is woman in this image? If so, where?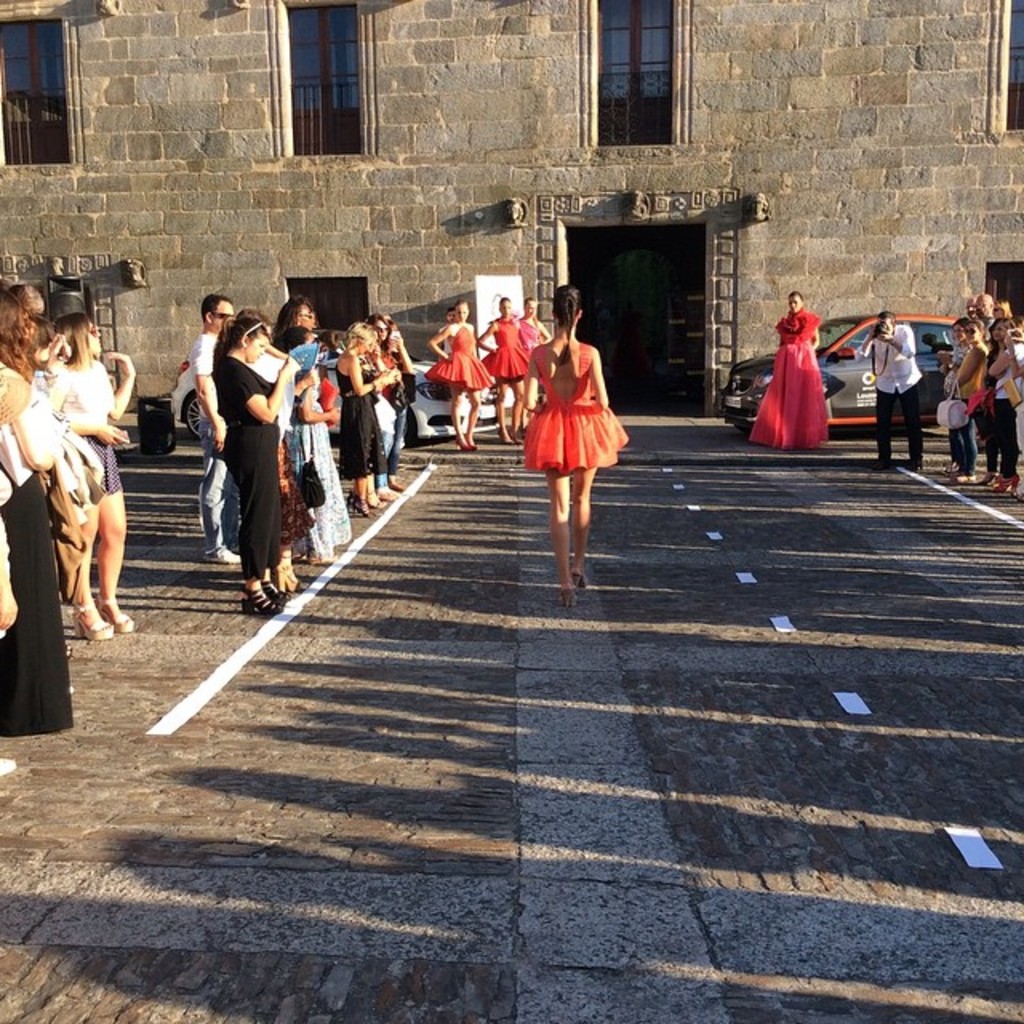
Yes, at BBox(520, 306, 552, 435).
